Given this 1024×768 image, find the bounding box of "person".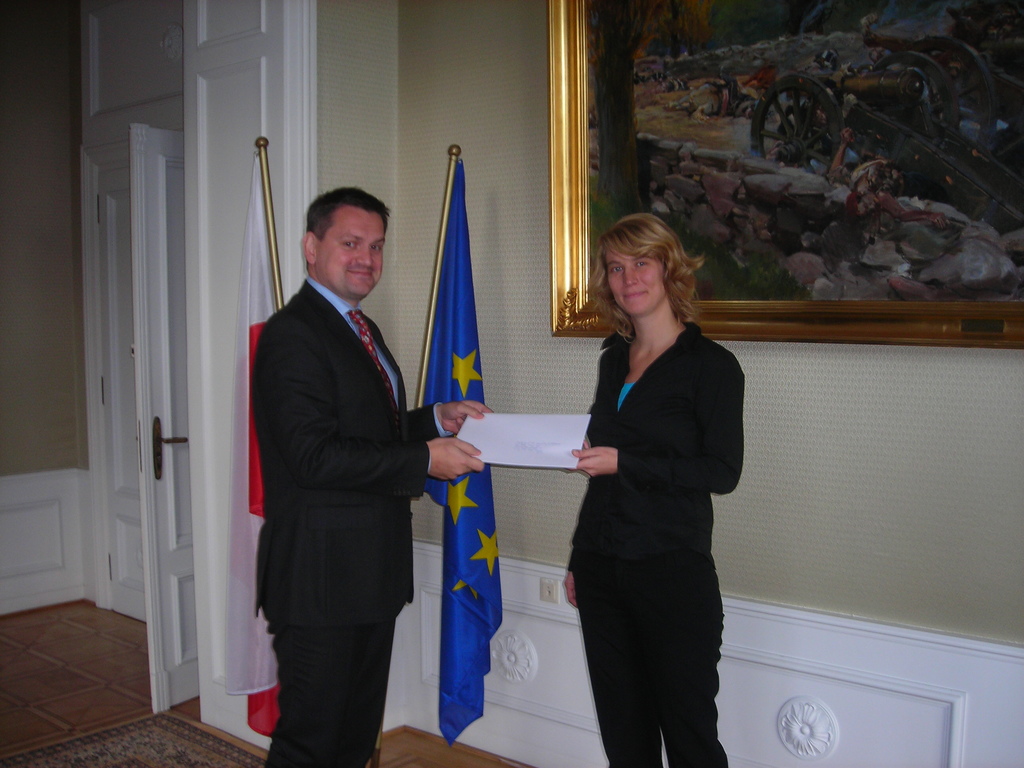
247/184/497/767.
